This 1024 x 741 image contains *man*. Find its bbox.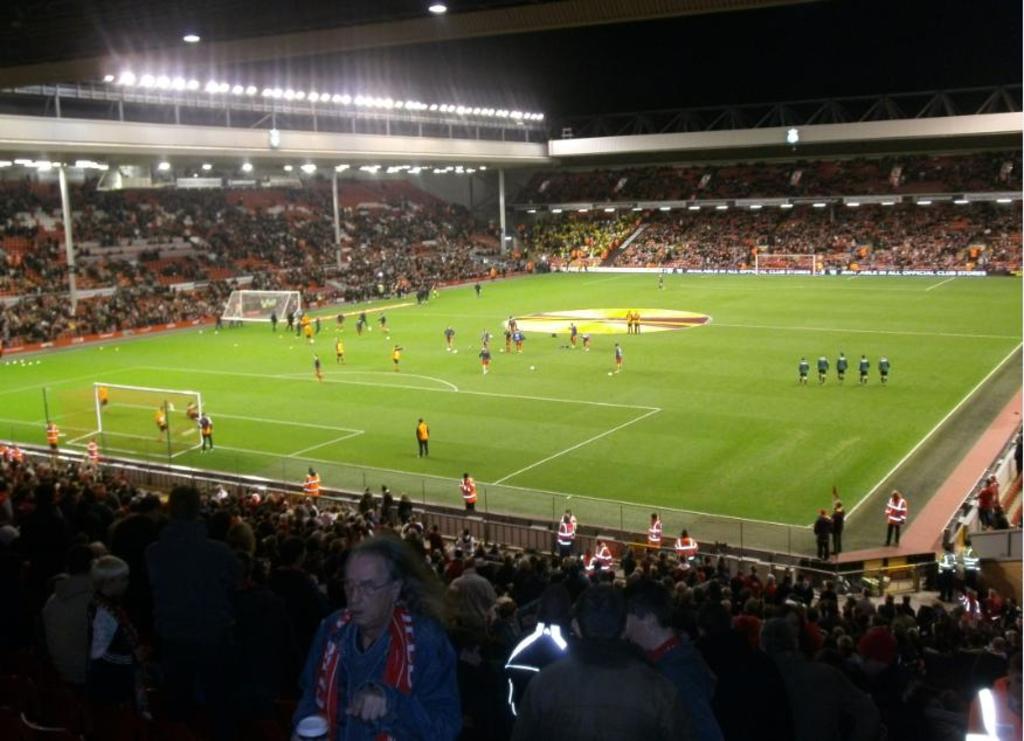
box=[338, 342, 340, 368].
